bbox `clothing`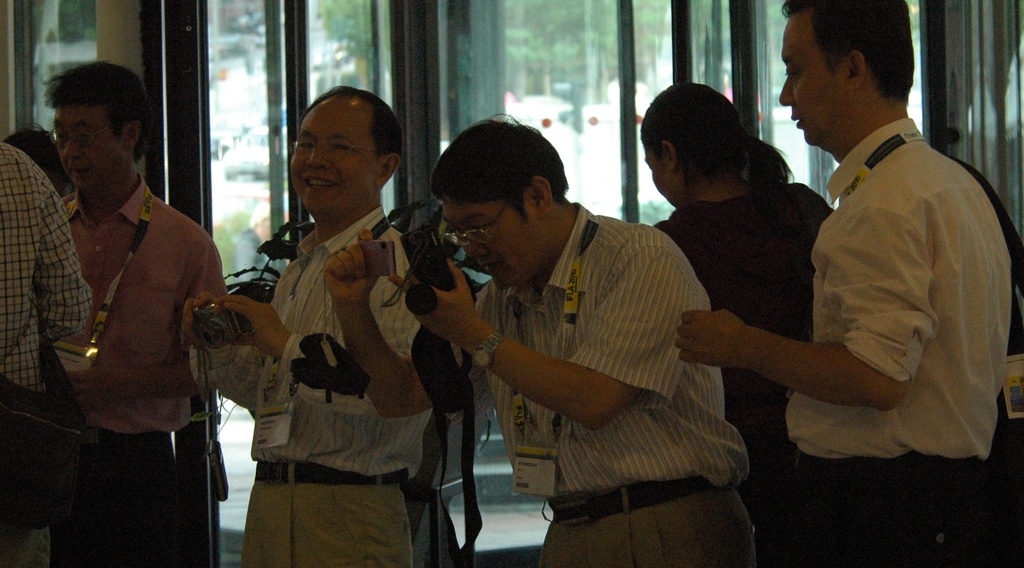
652:180:836:567
